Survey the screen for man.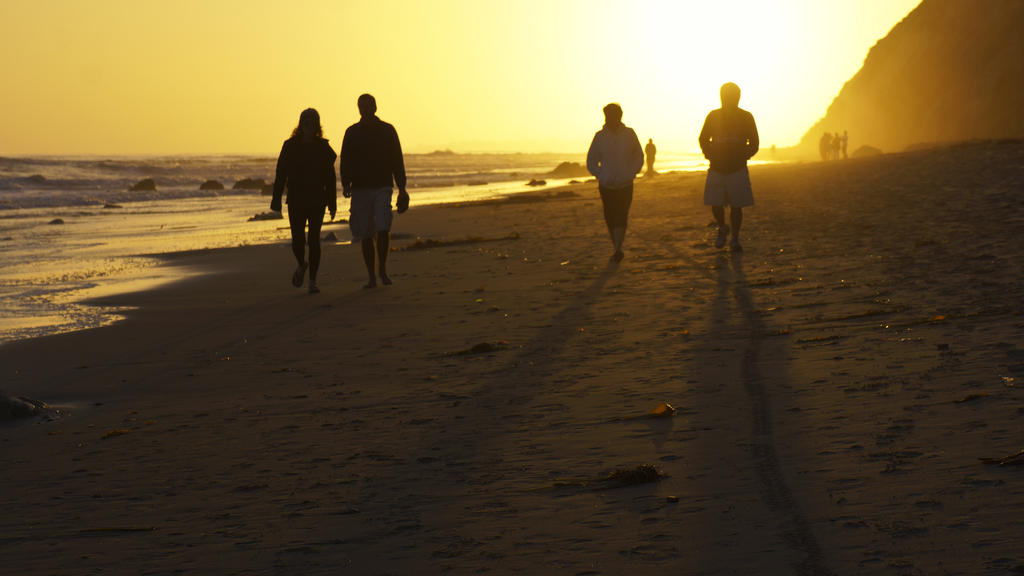
Survey found: select_region(332, 90, 401, 280).
